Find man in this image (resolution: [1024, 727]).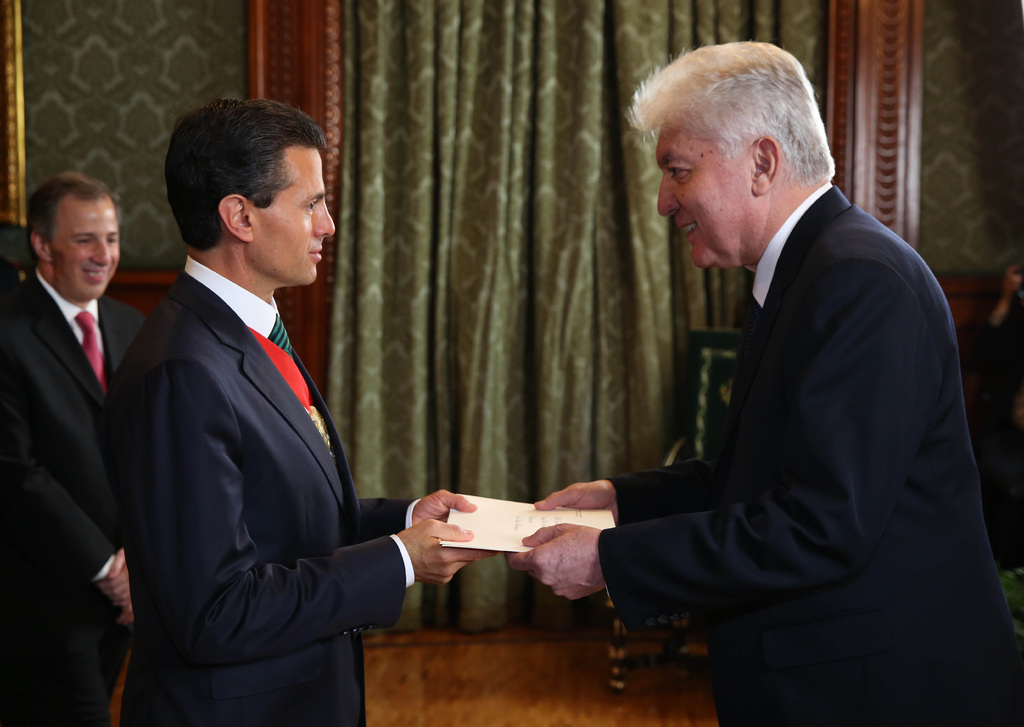
locate(109, 94, 504, 726).
